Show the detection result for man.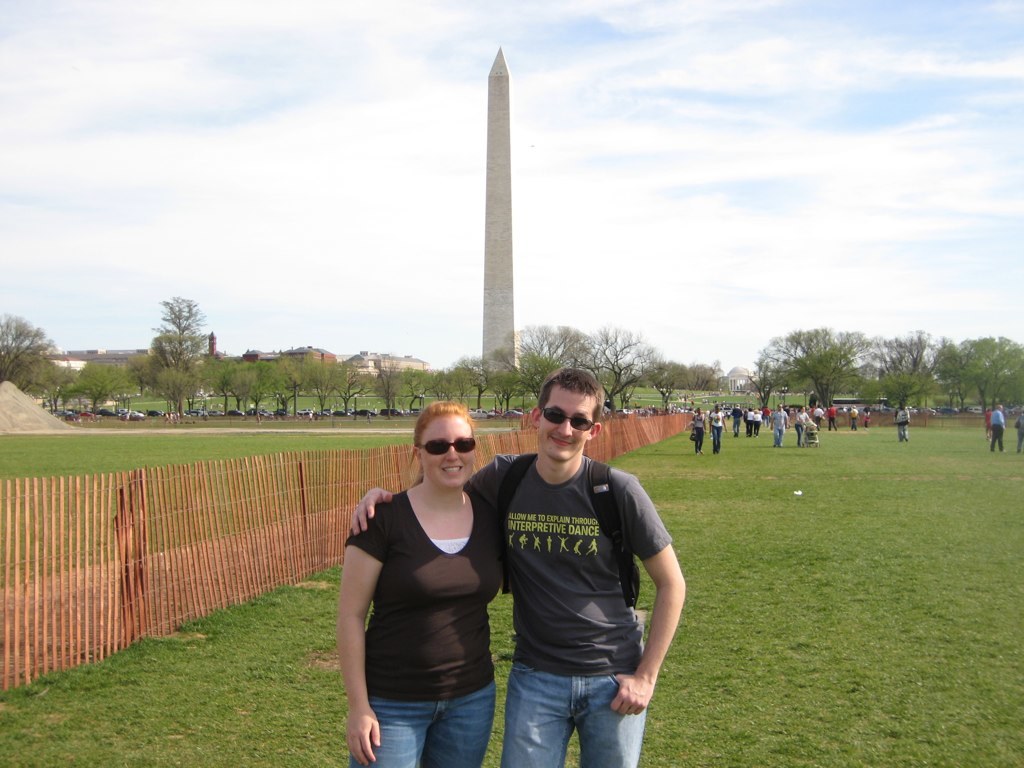
{"left": 812, "top": 405, "right": 824, "bottom": 431}.
